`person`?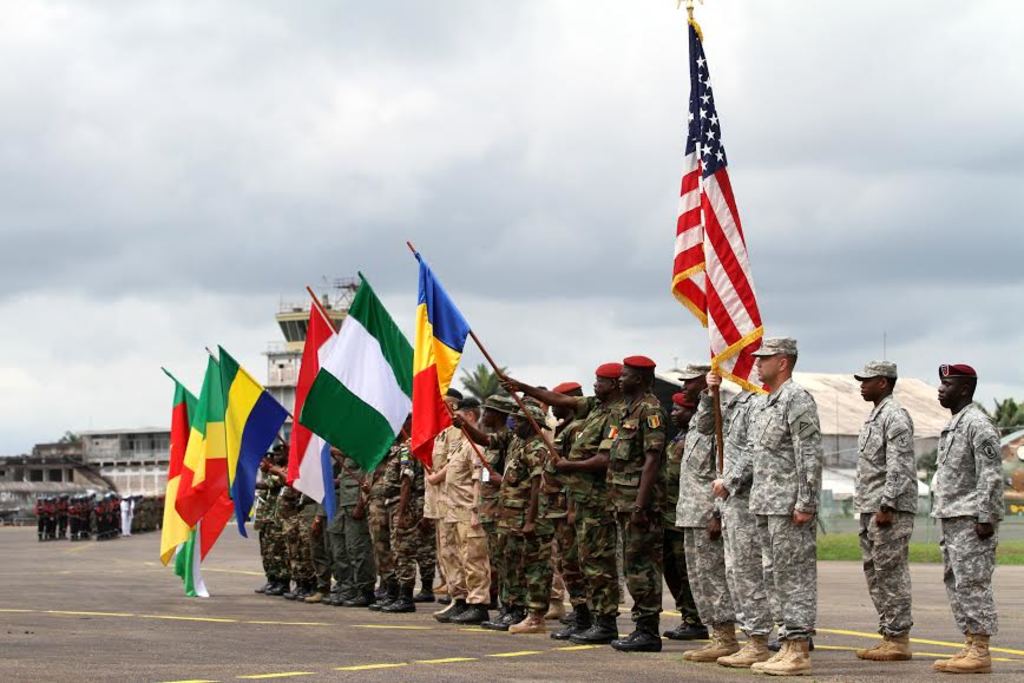
669, 356, 740, 661
